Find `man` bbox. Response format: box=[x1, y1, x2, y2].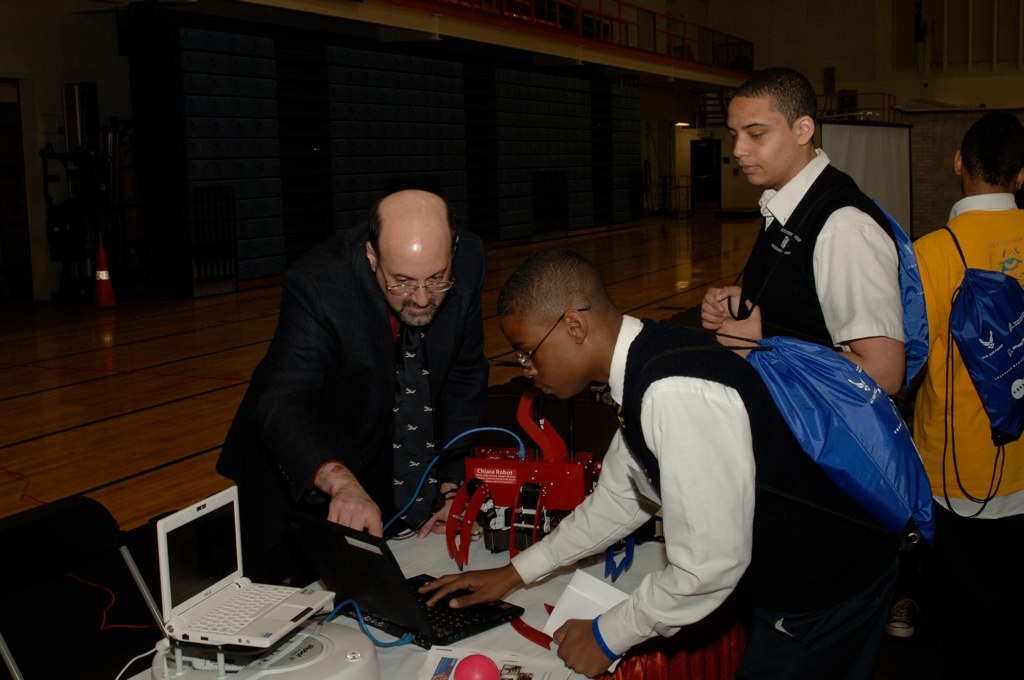
box=[709, 67, 926, 434].
